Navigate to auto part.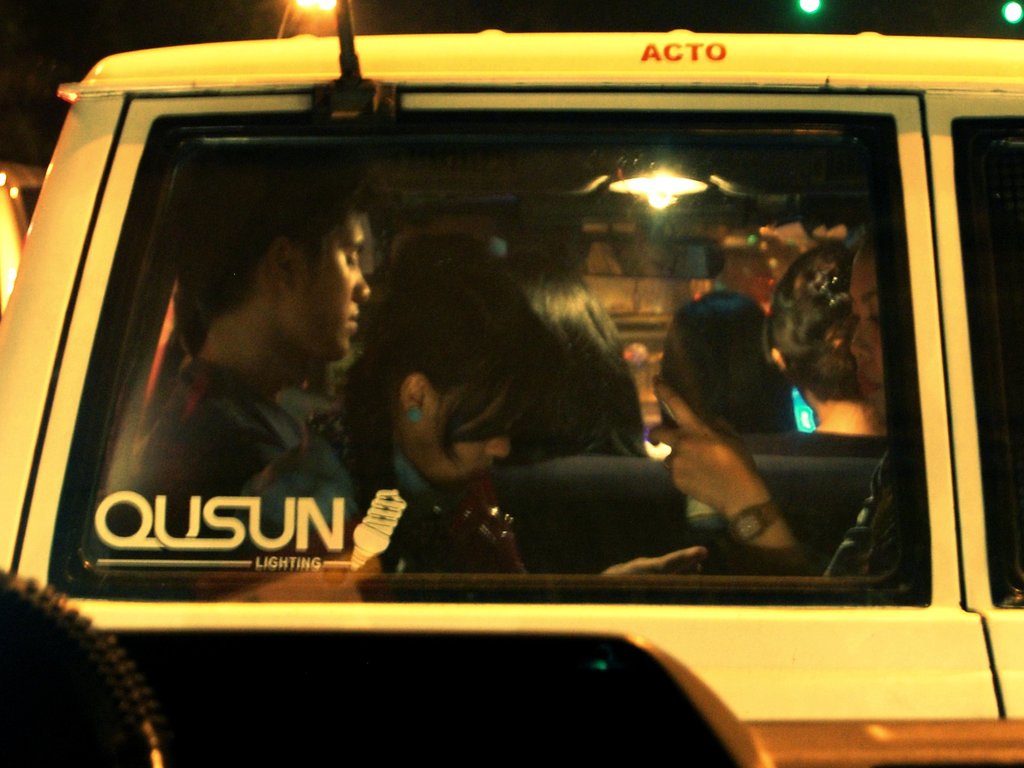
Navigation target: BBox(147, 106, 935, 633).
